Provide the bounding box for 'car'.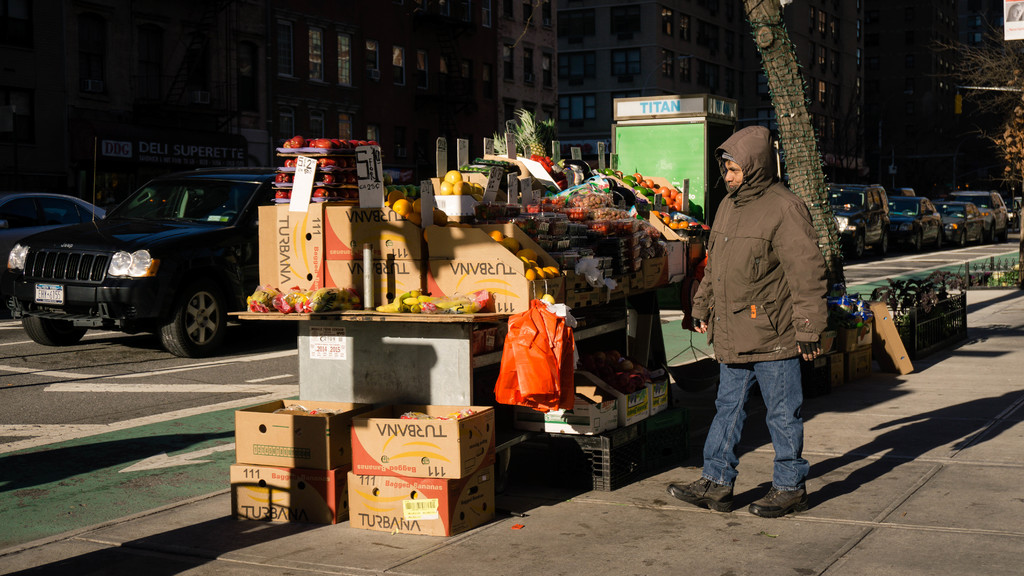
<region>0, 188, 105, 284</region>.
